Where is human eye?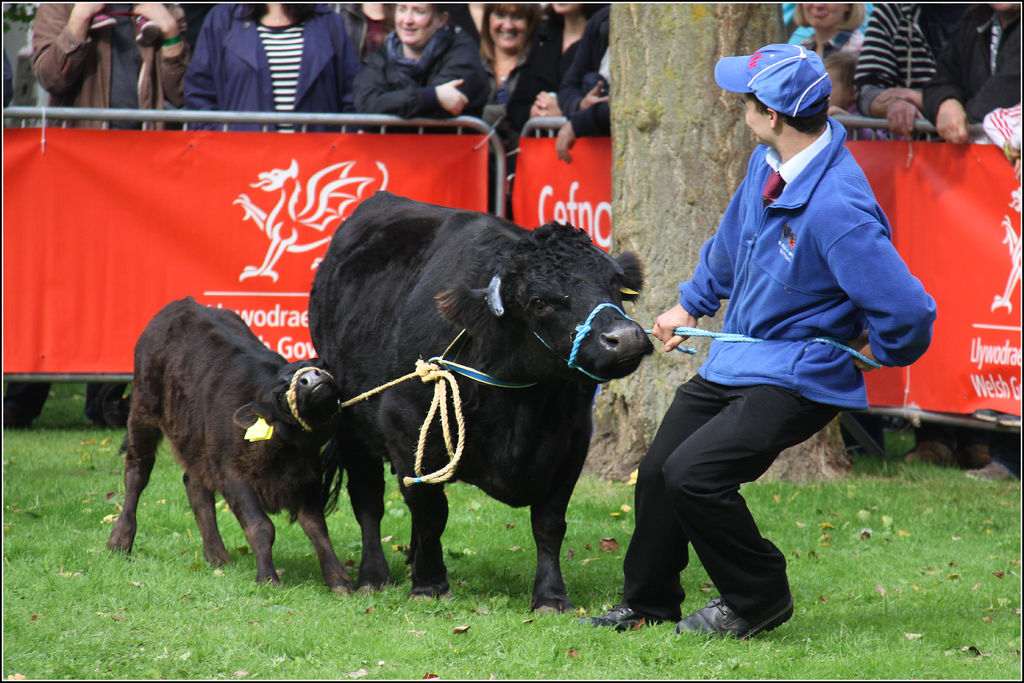
select_region(395, 3, 407, 14).
